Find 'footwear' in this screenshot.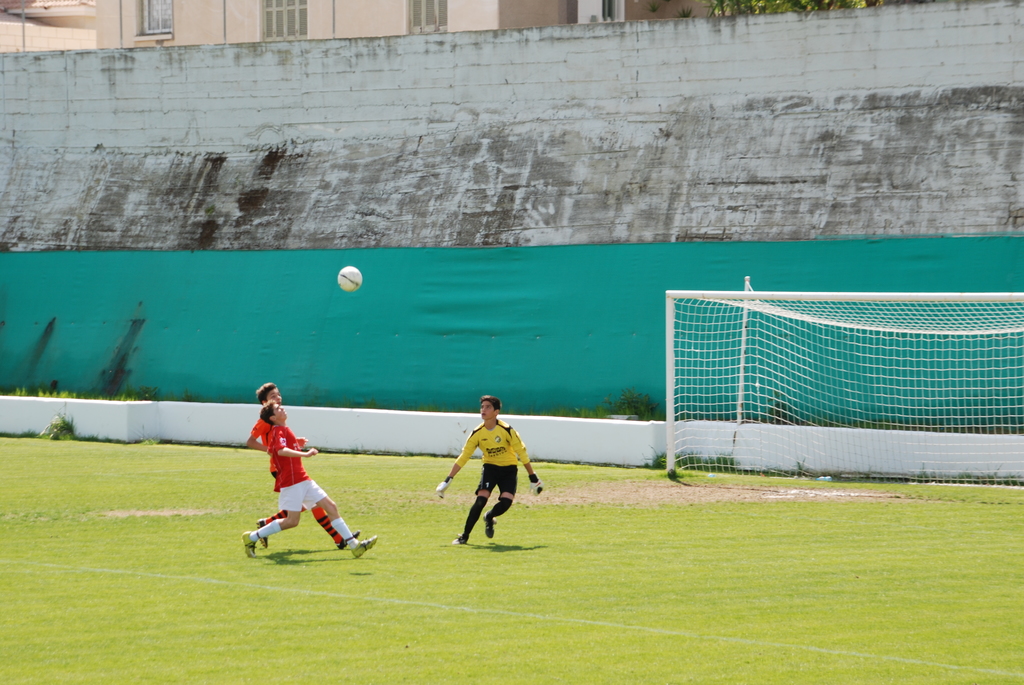
The bounding box for 'footwear' is (x1=449, y1=533, x2=467, y2=543).
